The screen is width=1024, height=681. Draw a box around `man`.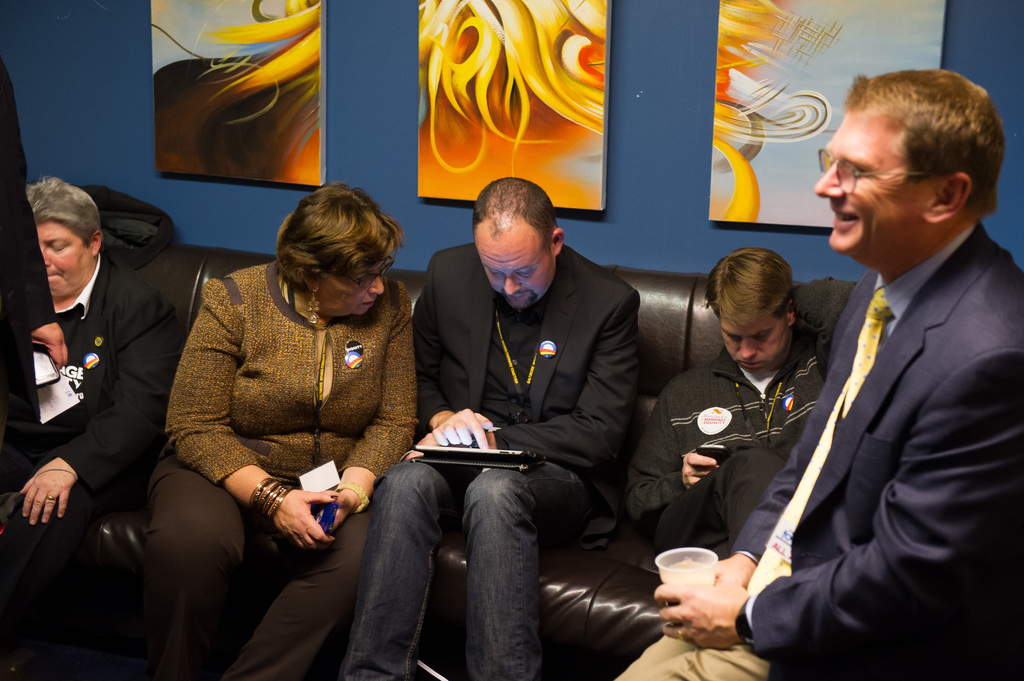
[left=602, top=237, right=849, bottom=588].
